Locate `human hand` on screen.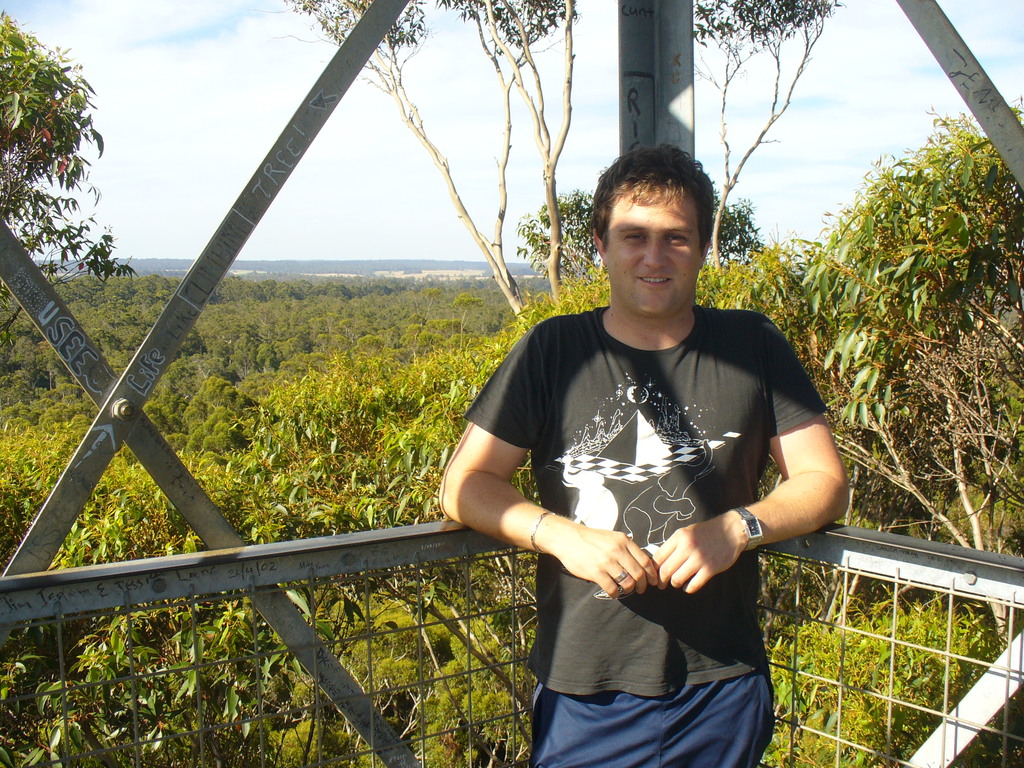
On screen at pyautogui.locateOnScreen(650, 515, 749, 598).
